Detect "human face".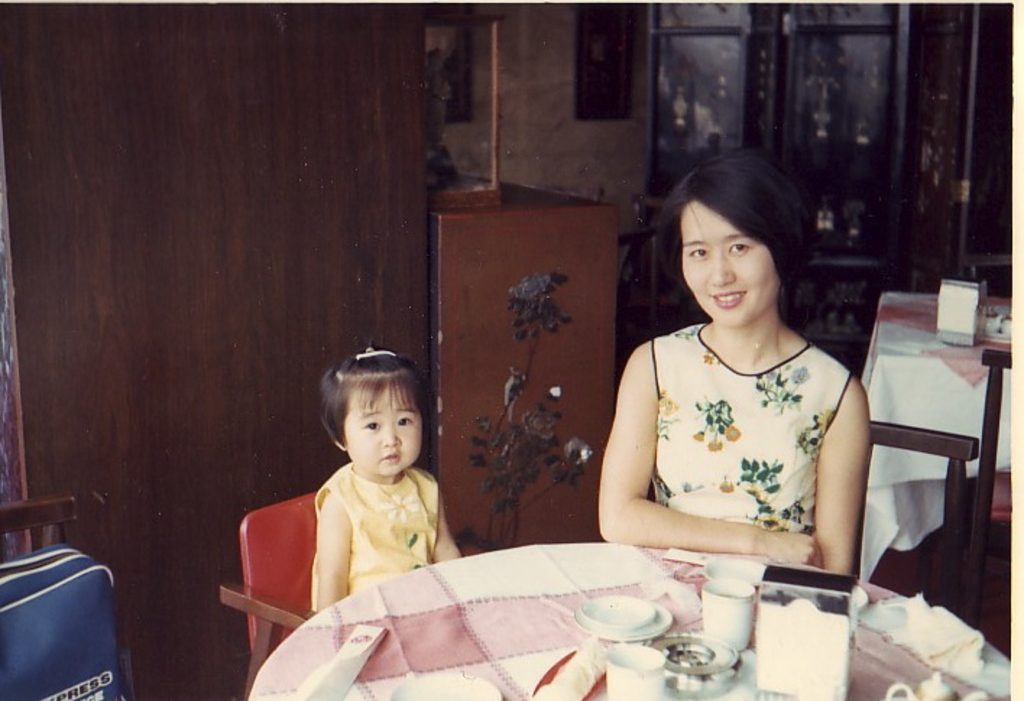
Detected at left=674, top=195, right=785, bottom=322.
